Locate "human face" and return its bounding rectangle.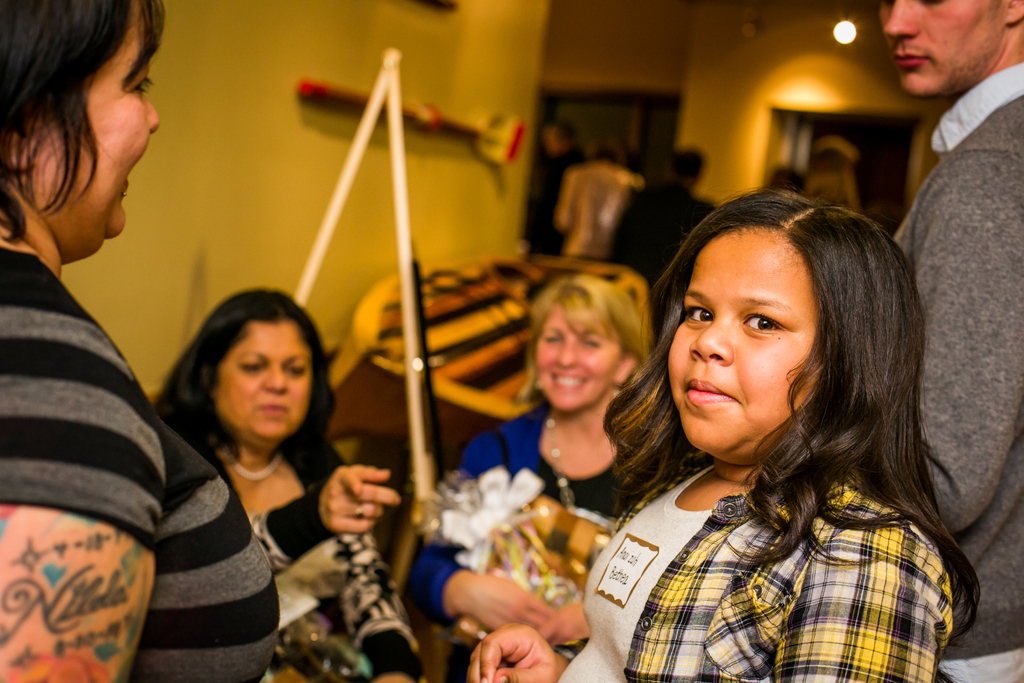
<box>37,0,164,242</box>.
